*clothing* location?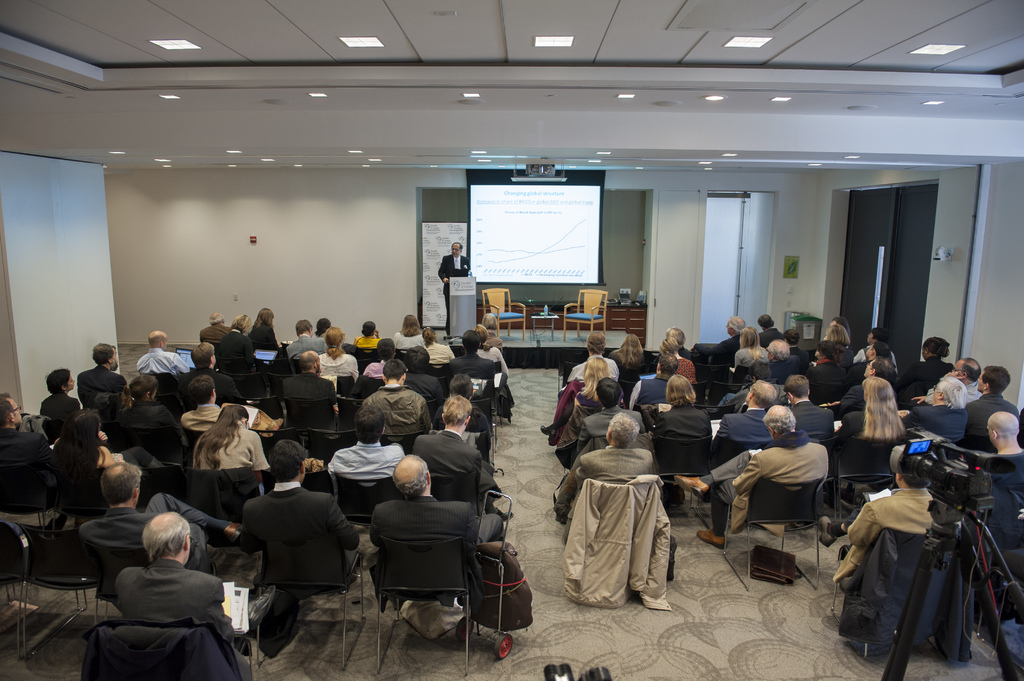
box=[182, 403, 221, 429]
